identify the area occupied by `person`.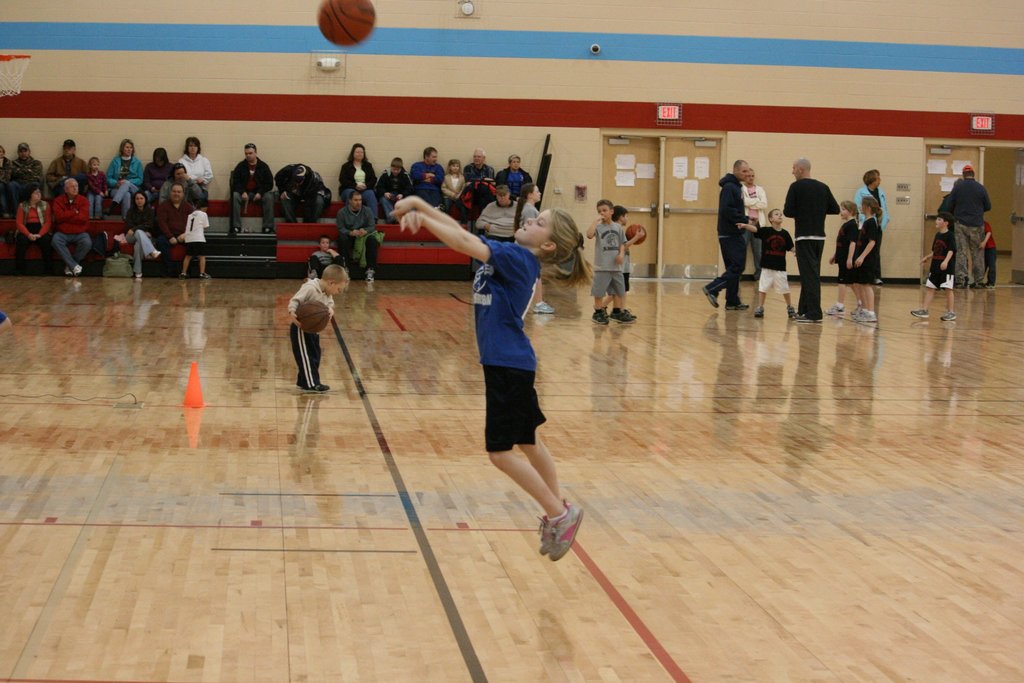
Area: x1=228 y1=143 x2=277 y2=236.
